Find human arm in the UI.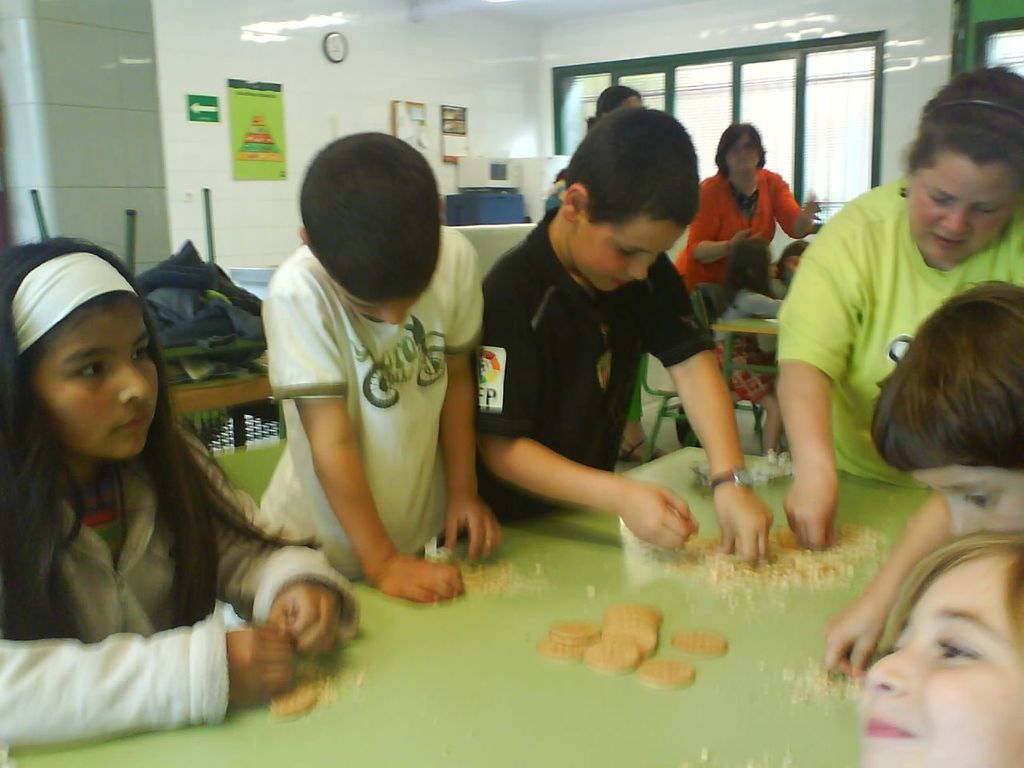
UI element at 774 170 826 240.
